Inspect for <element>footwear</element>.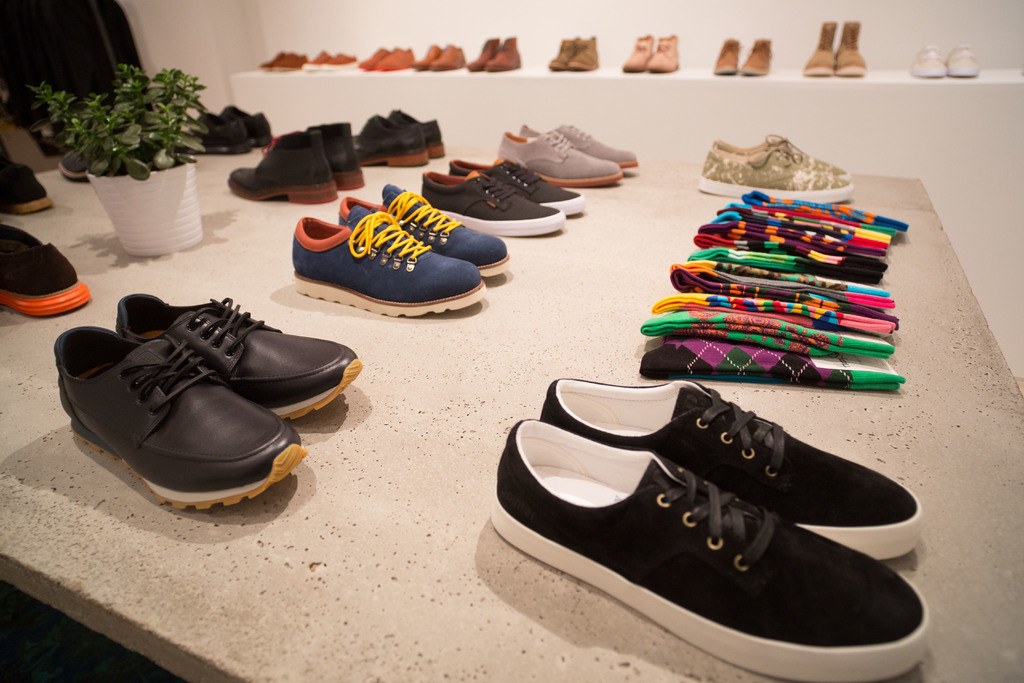
Inspection: [x1=375, y1=47, x2=417, y2=70].
